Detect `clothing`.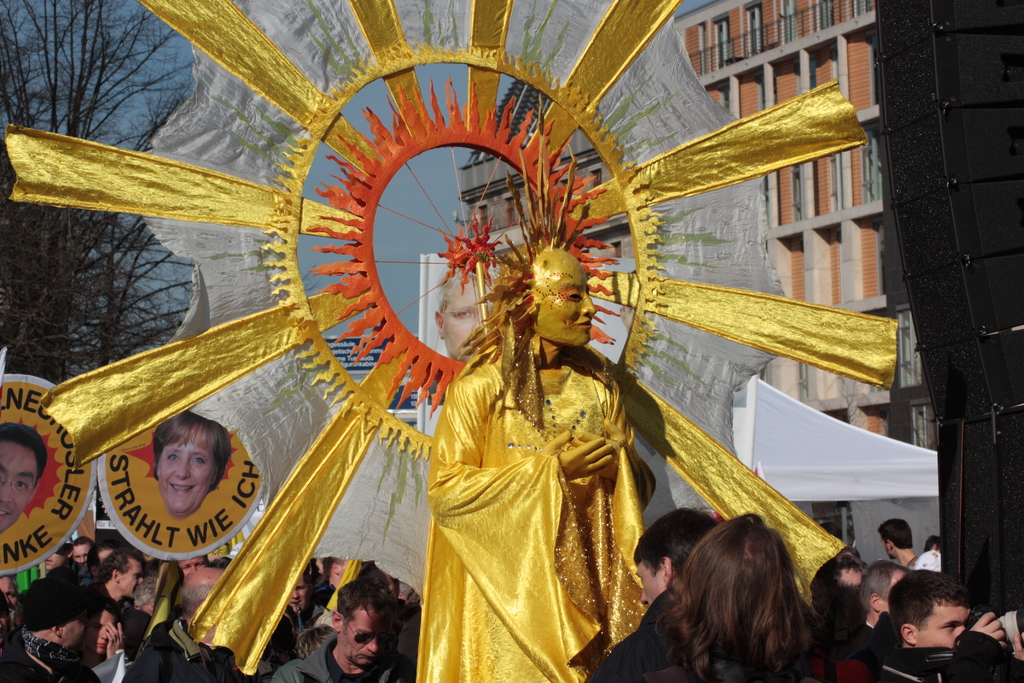
Detected at select_region(0, 632, 97, 682).
